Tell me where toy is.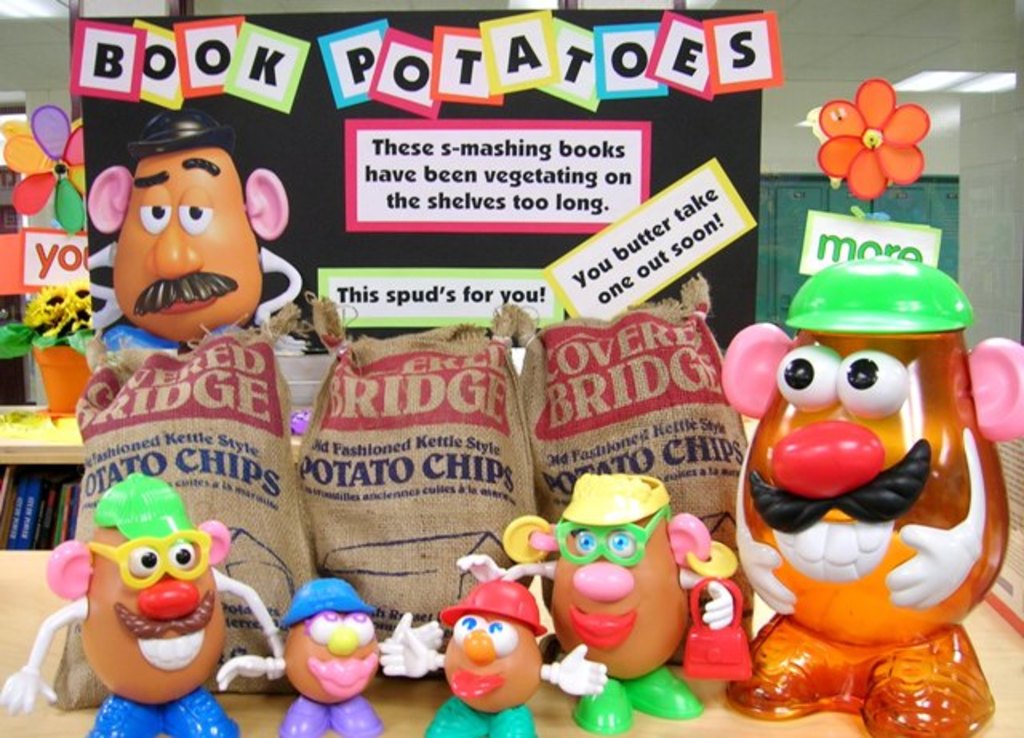
toy is at [left=210, top=575, right=443, bottom=736].
